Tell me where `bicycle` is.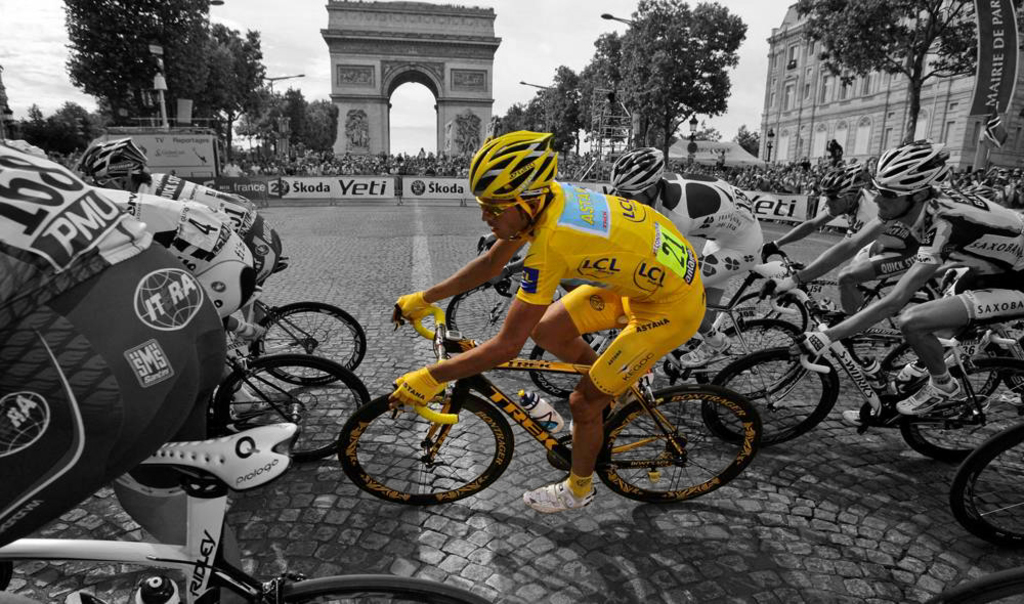
`bicycle` is at <bbox>228, 285, 382, 392</bbox>.
